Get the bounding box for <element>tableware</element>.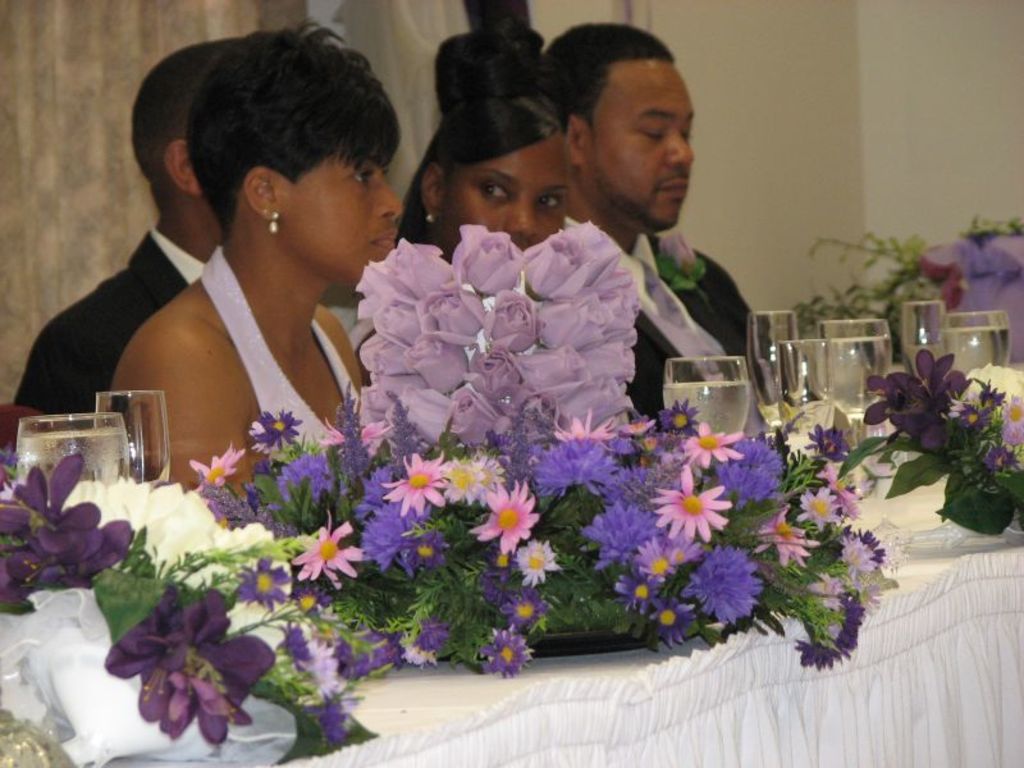
<region>901, 303, 965, 367</region>.
